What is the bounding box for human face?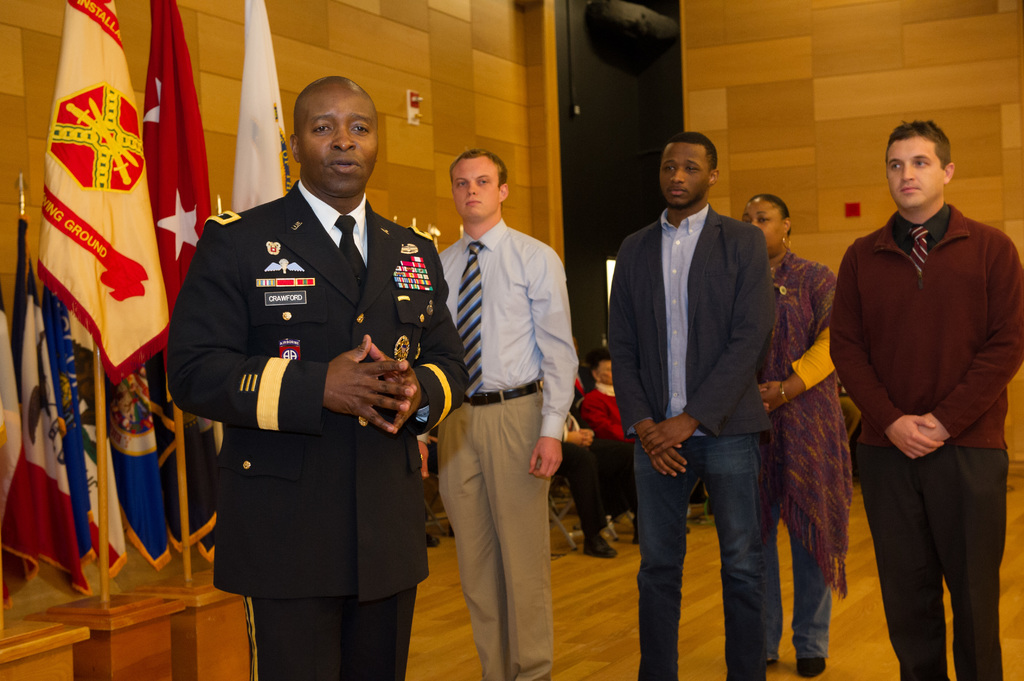
447,161,502,217.
